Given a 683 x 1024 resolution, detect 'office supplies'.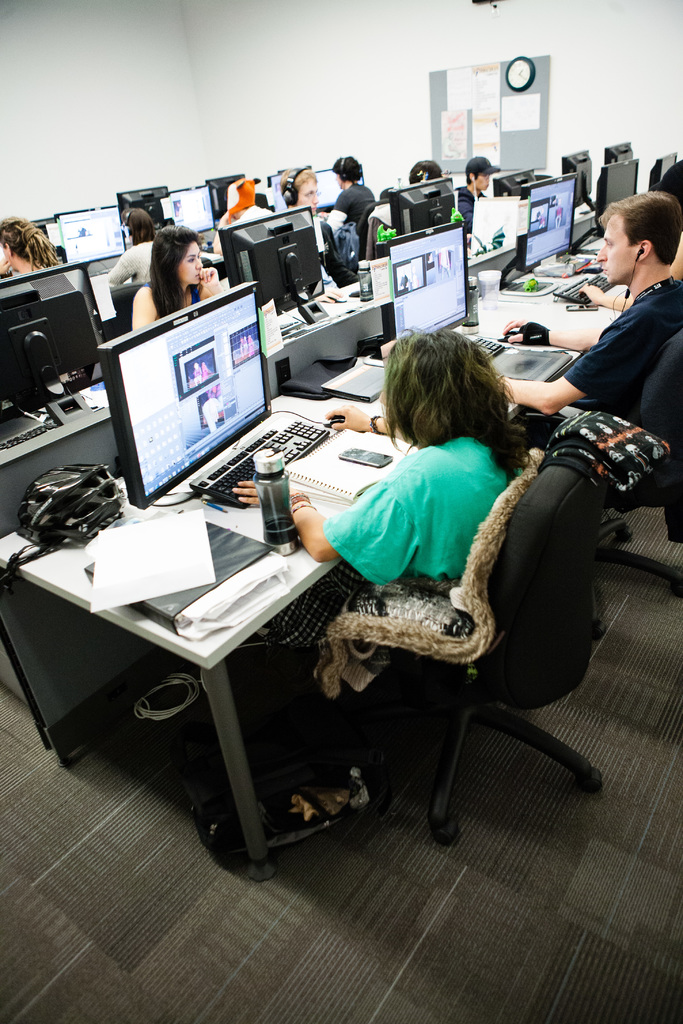
Rect(175, 400, 333, 500).
